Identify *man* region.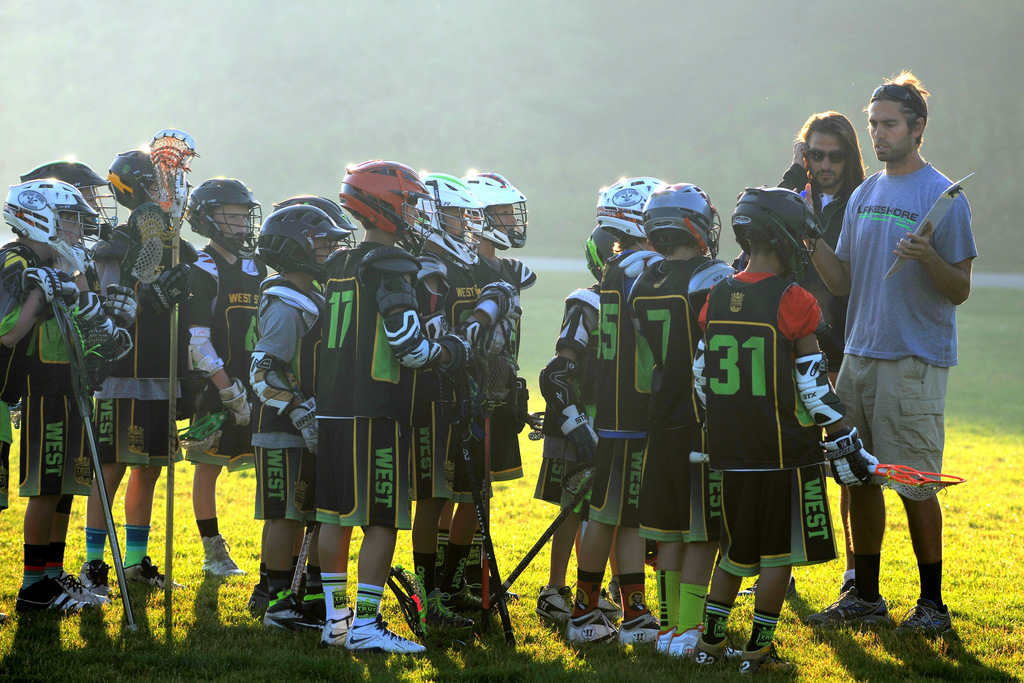
Region: x1=736, y1=110, x2=876, y2=600.
